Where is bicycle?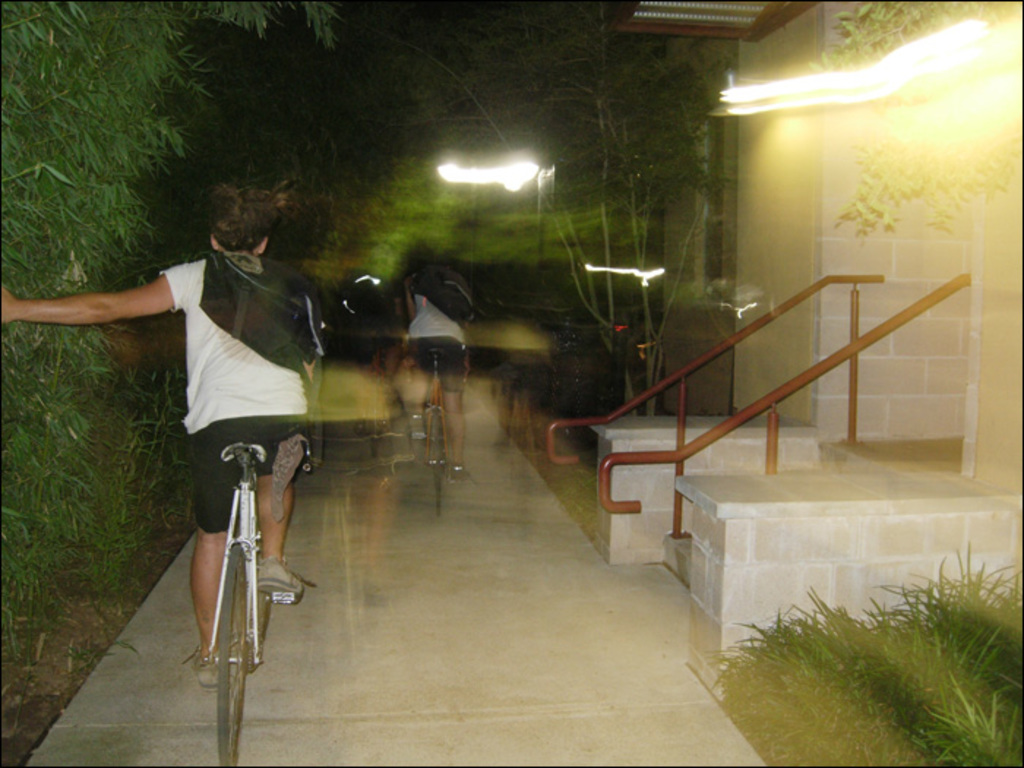
bbox(376, 329, 410, 451).
